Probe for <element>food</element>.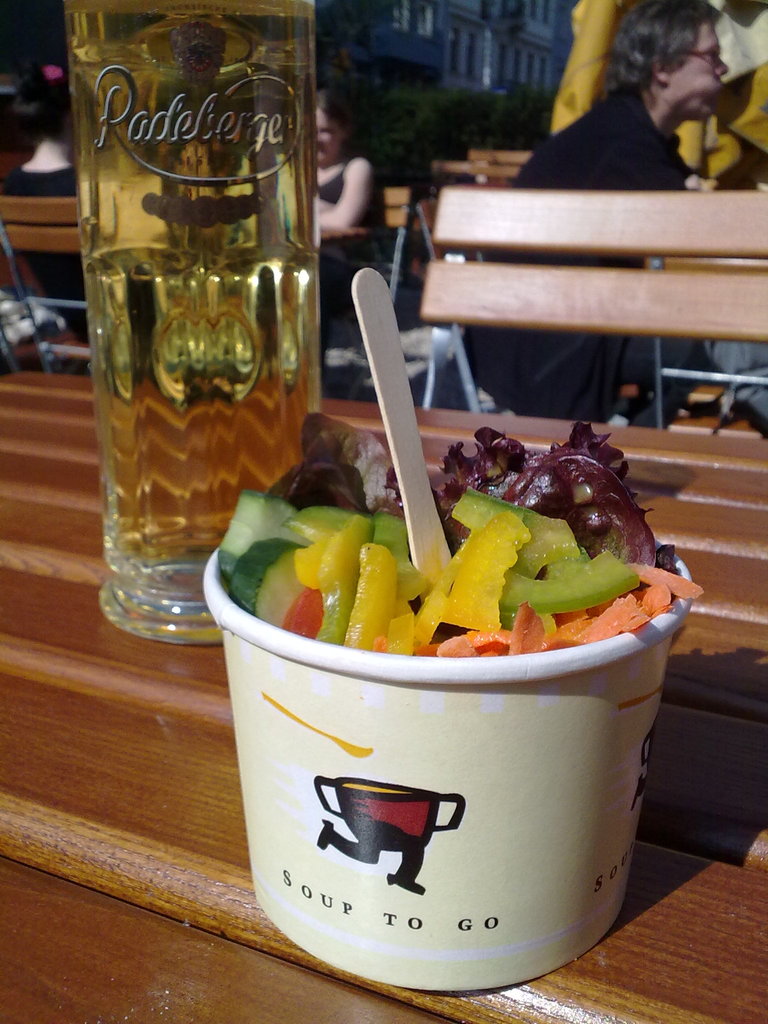
Probe result: [202, 410, 697, 664].
